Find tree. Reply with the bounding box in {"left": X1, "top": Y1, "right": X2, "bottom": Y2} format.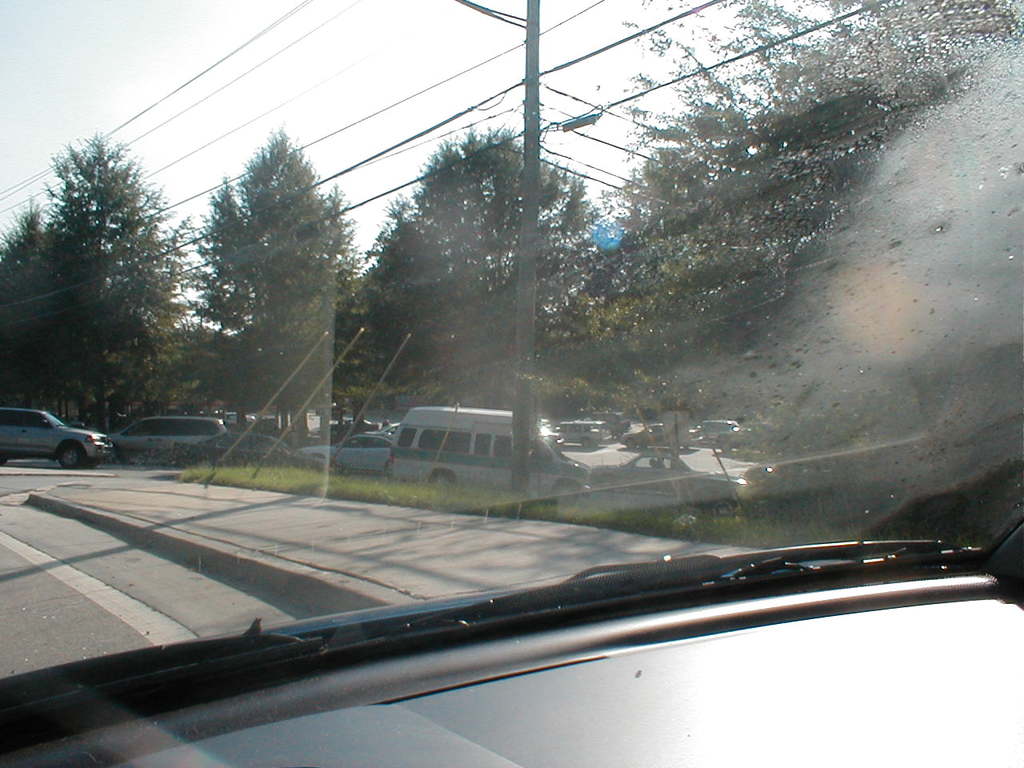
{"left": 25, "top": 125, "right": 205, "bottom": 426}.
